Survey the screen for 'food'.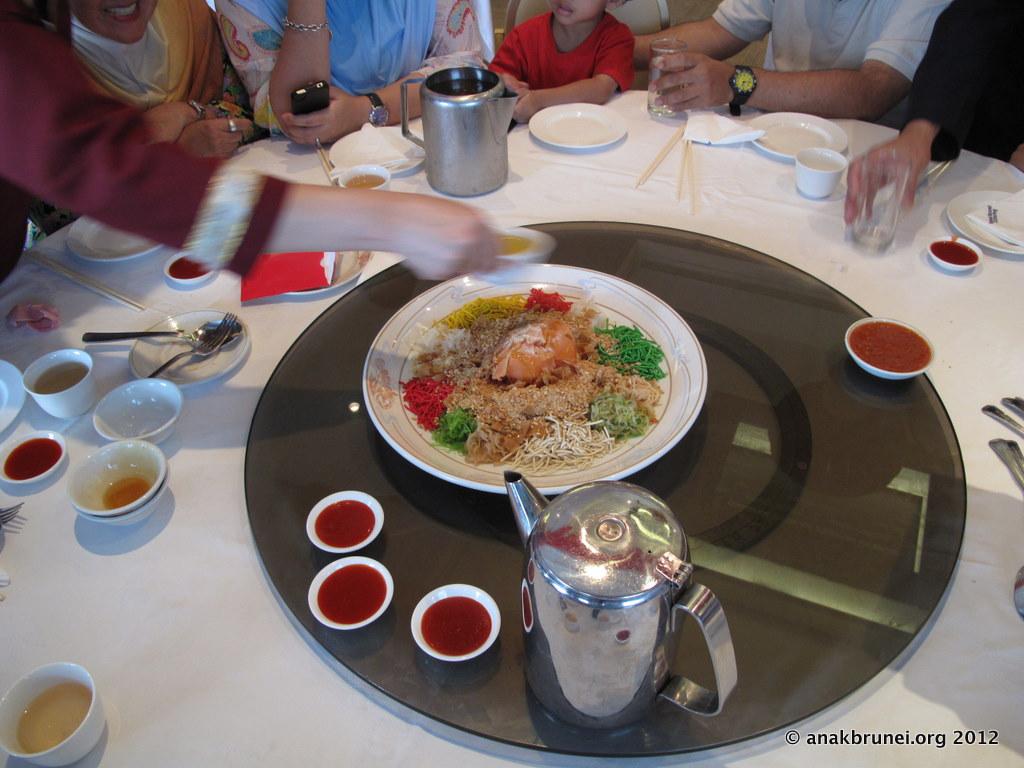
Survey found: 380/268/683/482.
